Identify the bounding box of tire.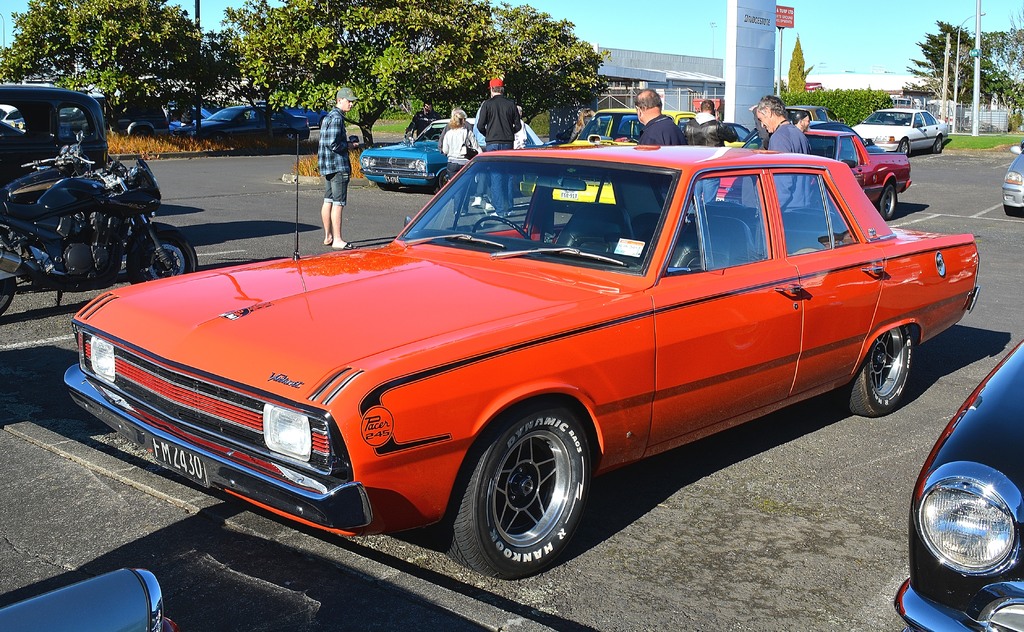
367/182/399/190.
